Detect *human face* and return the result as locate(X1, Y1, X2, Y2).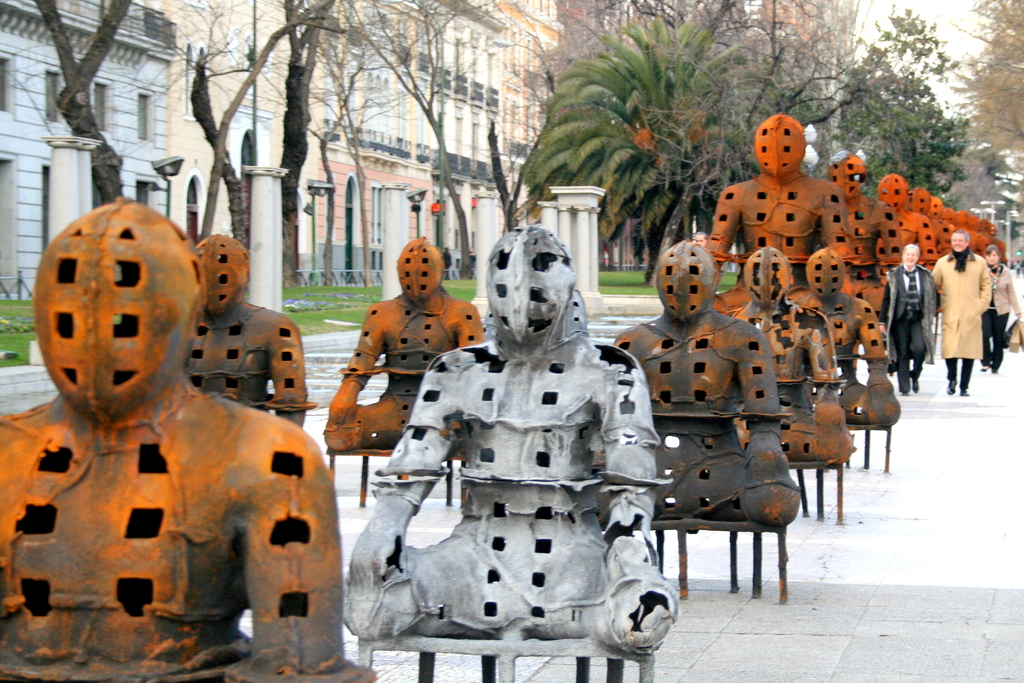
locate(904, 250, 917, 264).
